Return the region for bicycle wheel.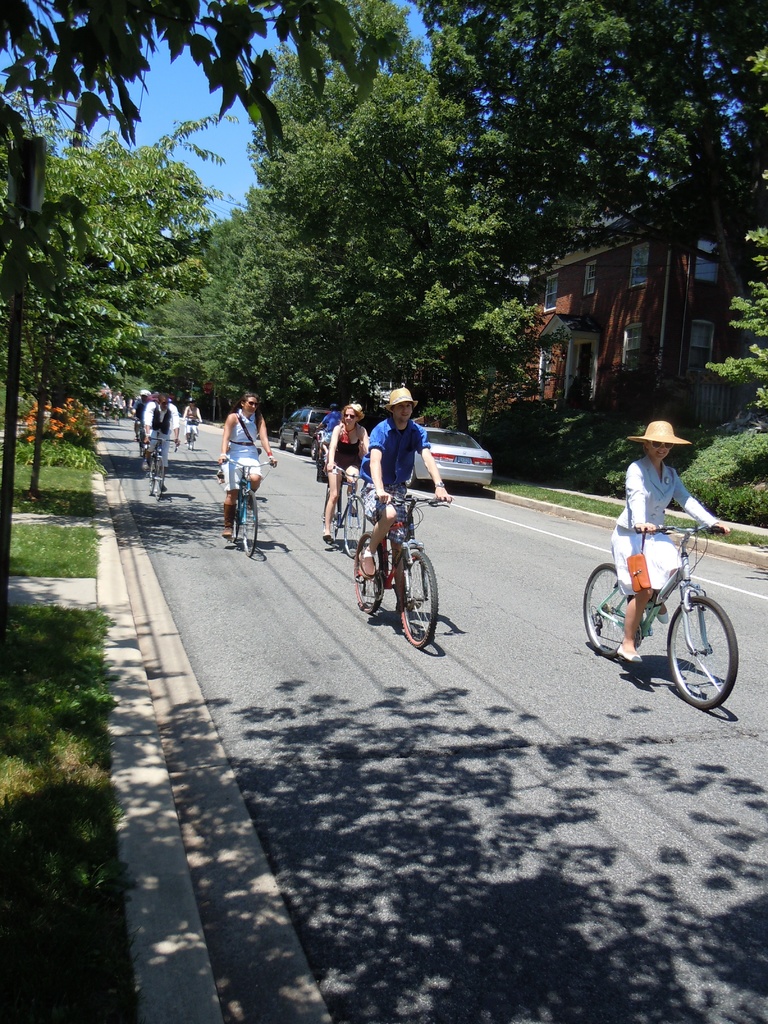
<bbox>584, 562, 632, 660</bbox>.
